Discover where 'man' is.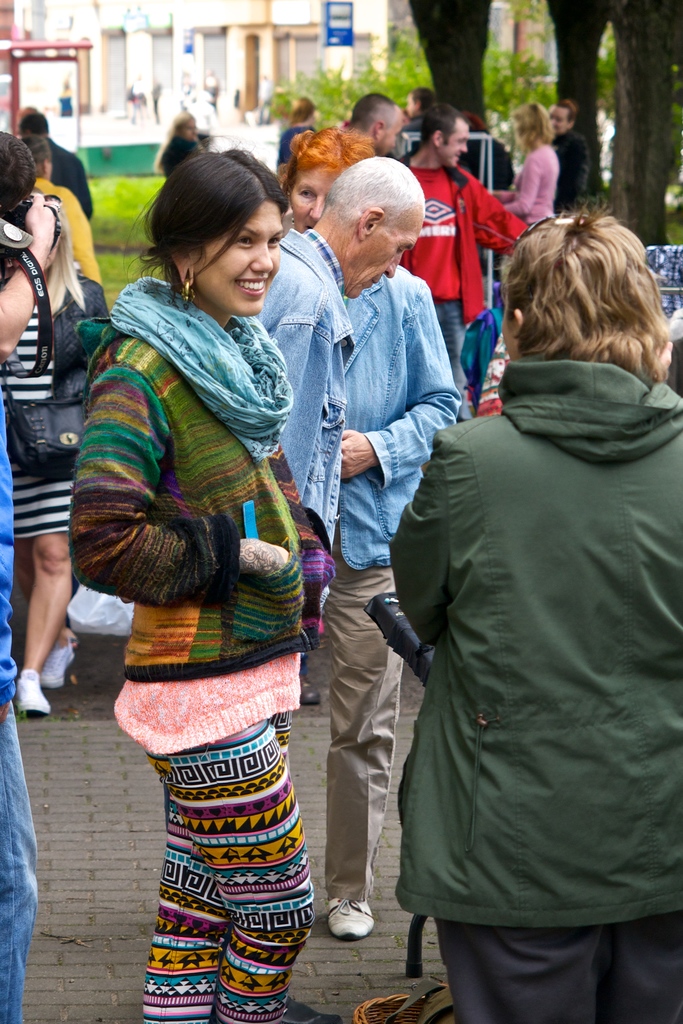
Discovered at detection(400, 106, 534, 373).
